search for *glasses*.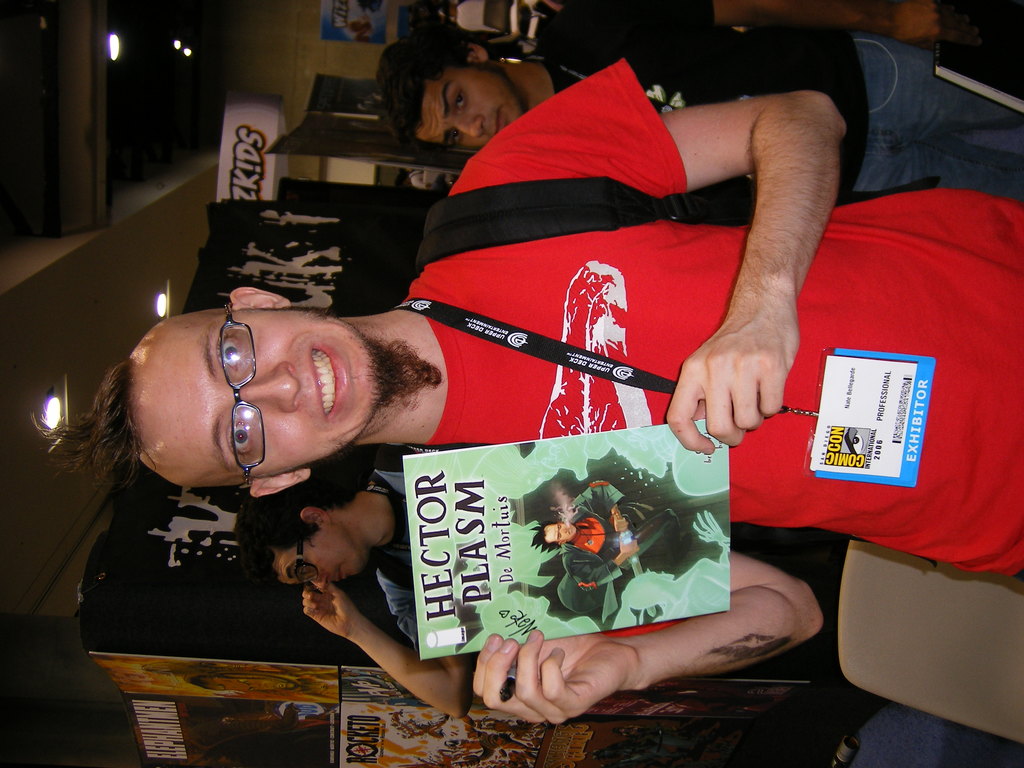
Found at pyautogui.locateOnScreen(292, 540, 318, 587).
